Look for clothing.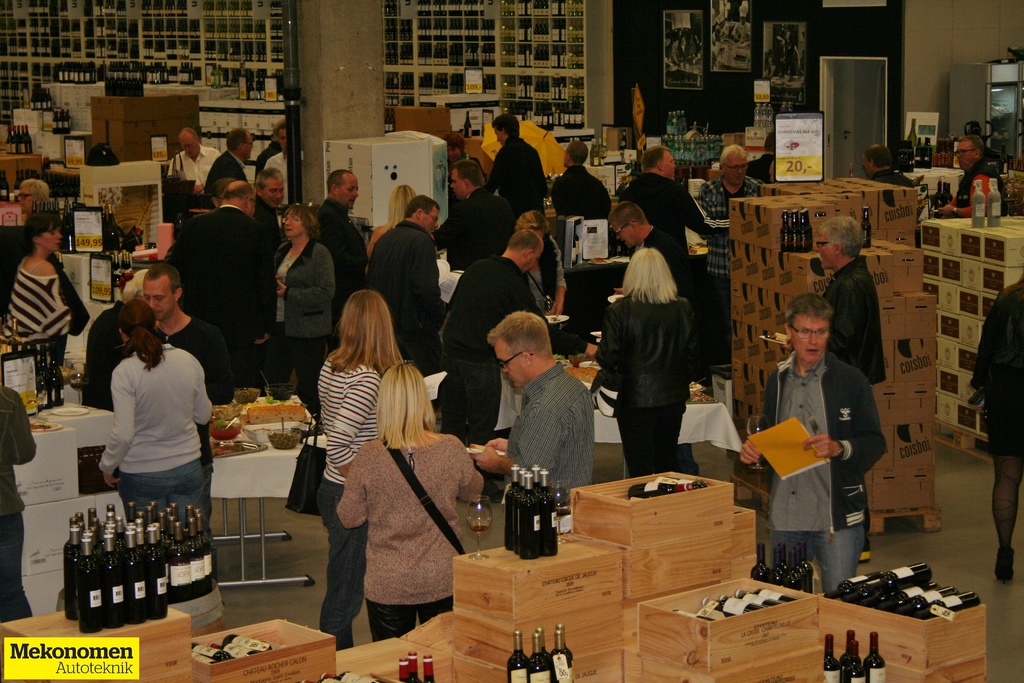
Found: [left=761, top=352, right=890, bottom=609].
